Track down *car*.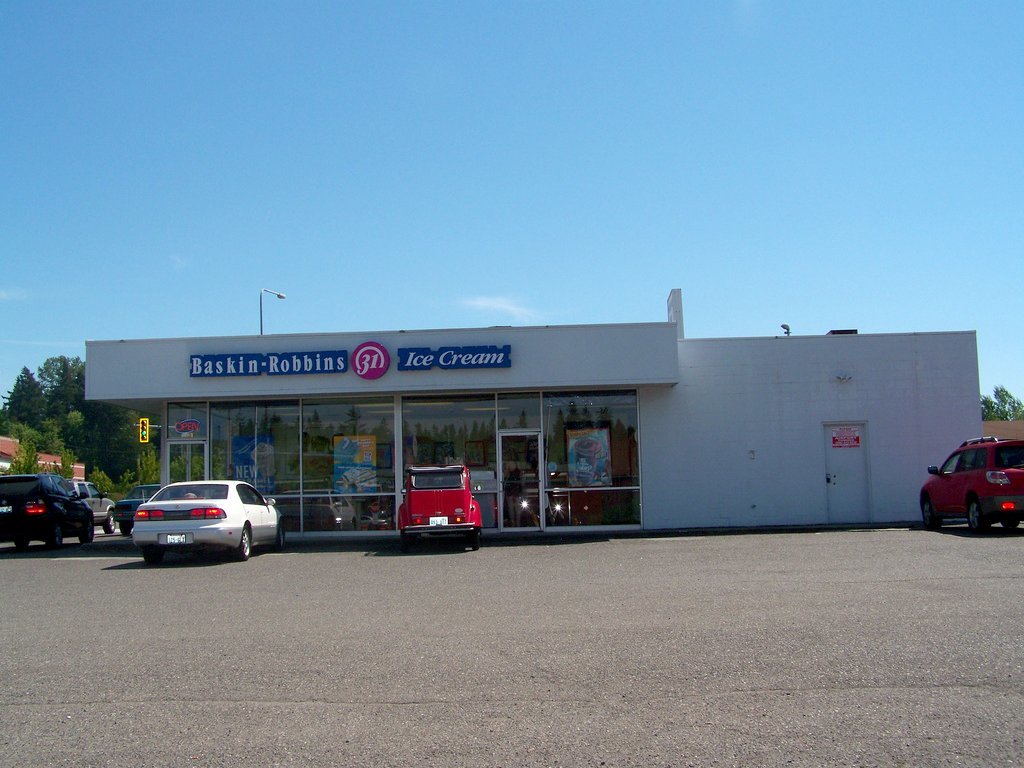
Tracked to detection(121, 487, 160, 529).
